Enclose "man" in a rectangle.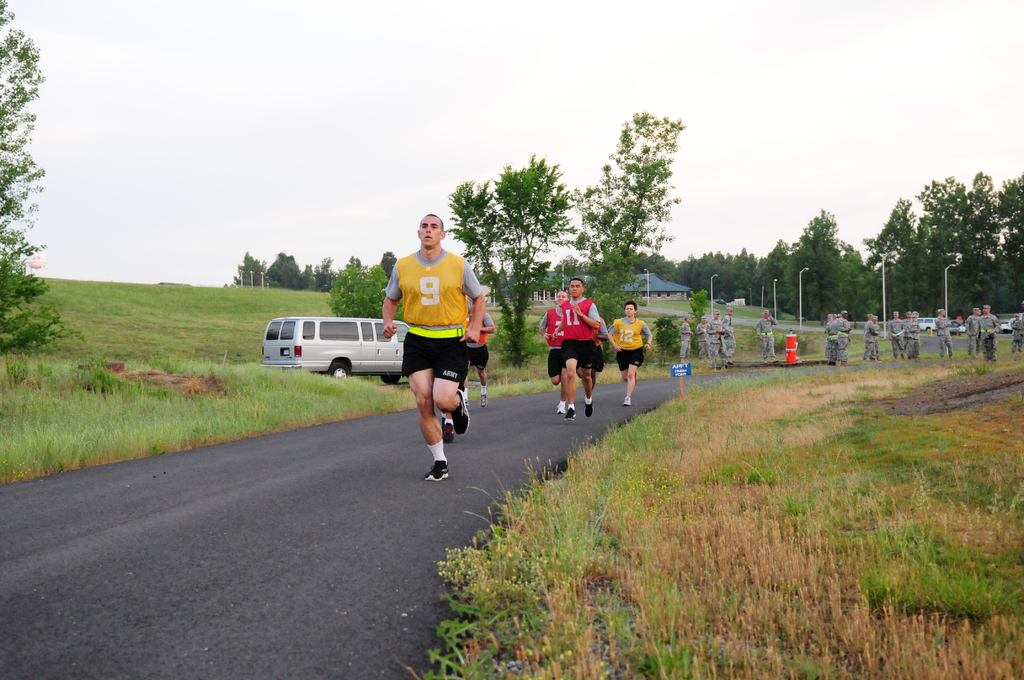
{"x1": 708, "y1": 307, "x2": 723, "y2": 373}.
